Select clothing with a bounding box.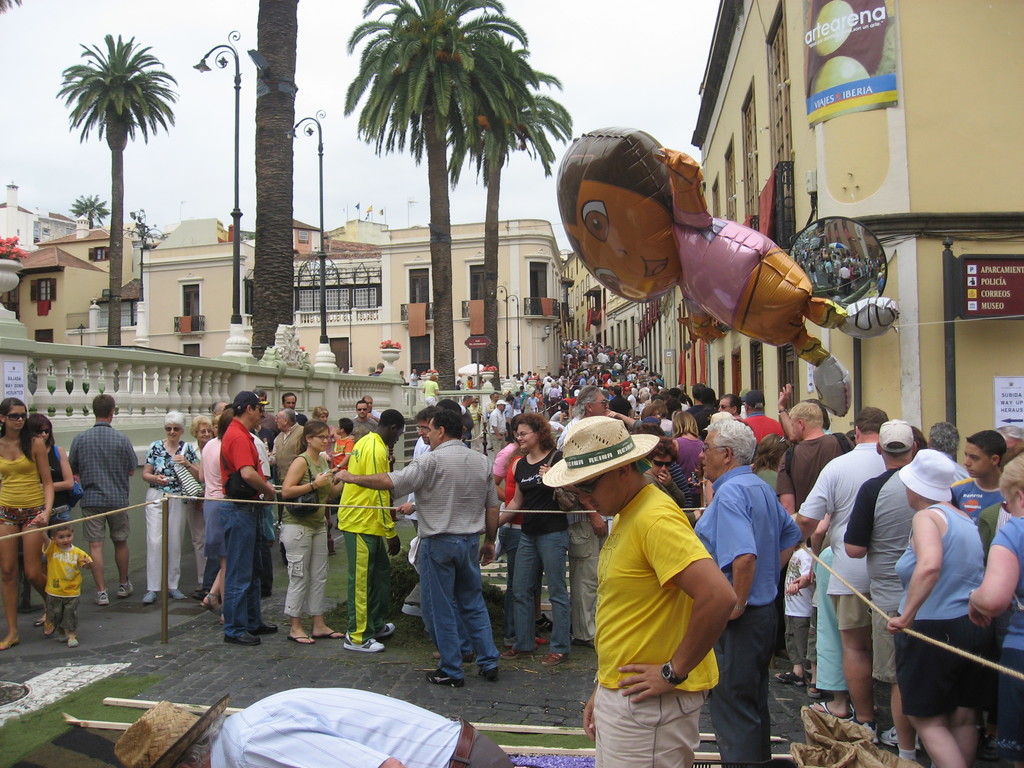
rect(504, 403, 516, 425).
